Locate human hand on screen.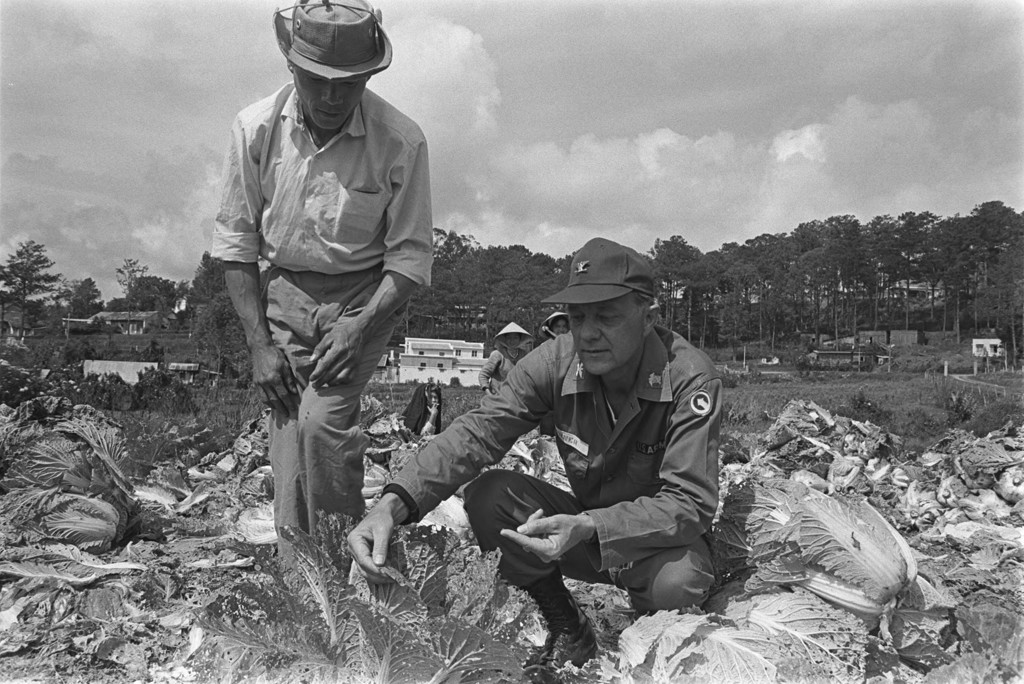
On screen at [x1=252, y1=346, x2=301, y2=420].
